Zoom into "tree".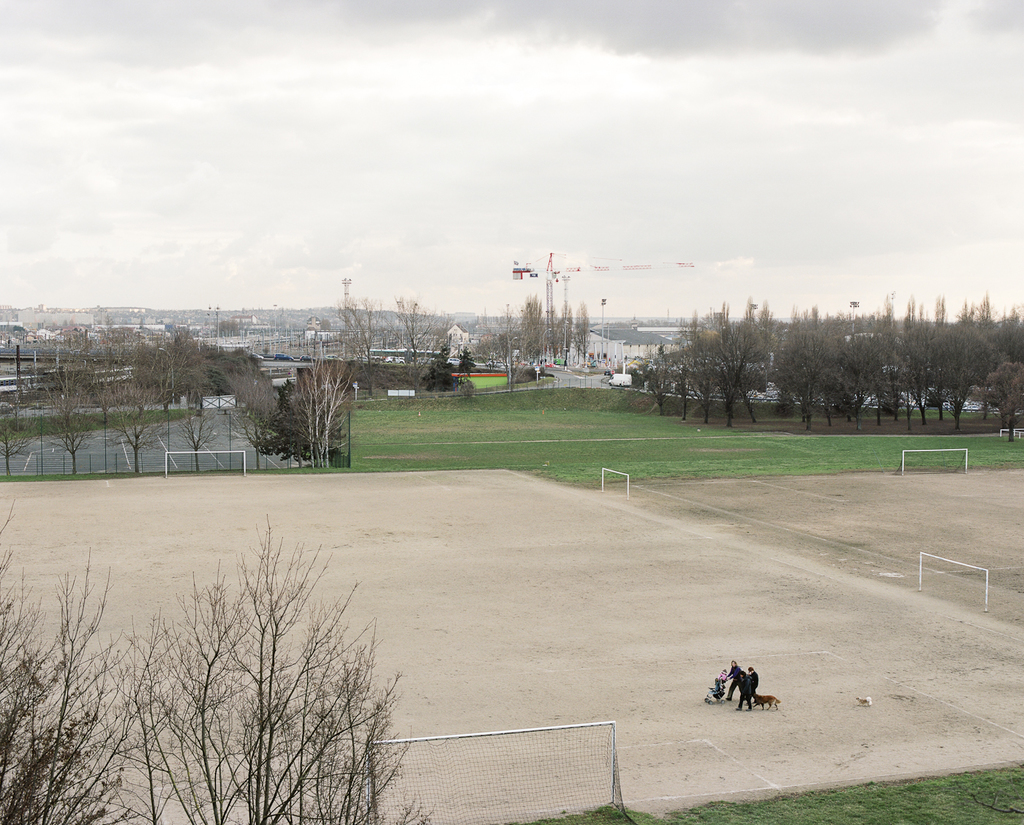
Zoom target: detection(238, 350, 363, 462).
